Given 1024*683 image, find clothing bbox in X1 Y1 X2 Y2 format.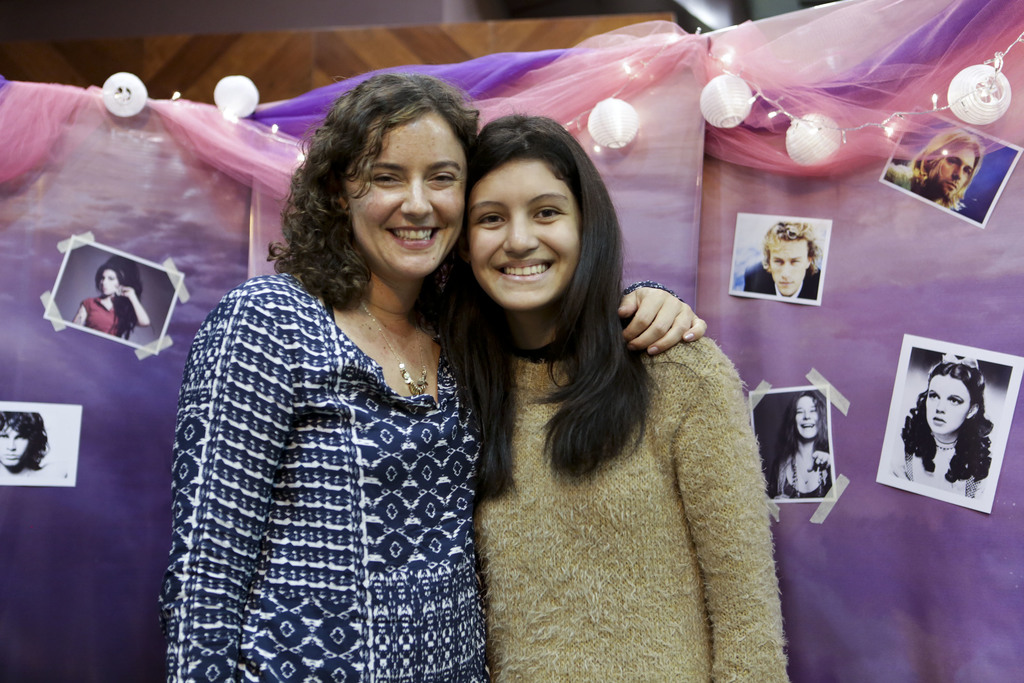
885 164 953 204.
